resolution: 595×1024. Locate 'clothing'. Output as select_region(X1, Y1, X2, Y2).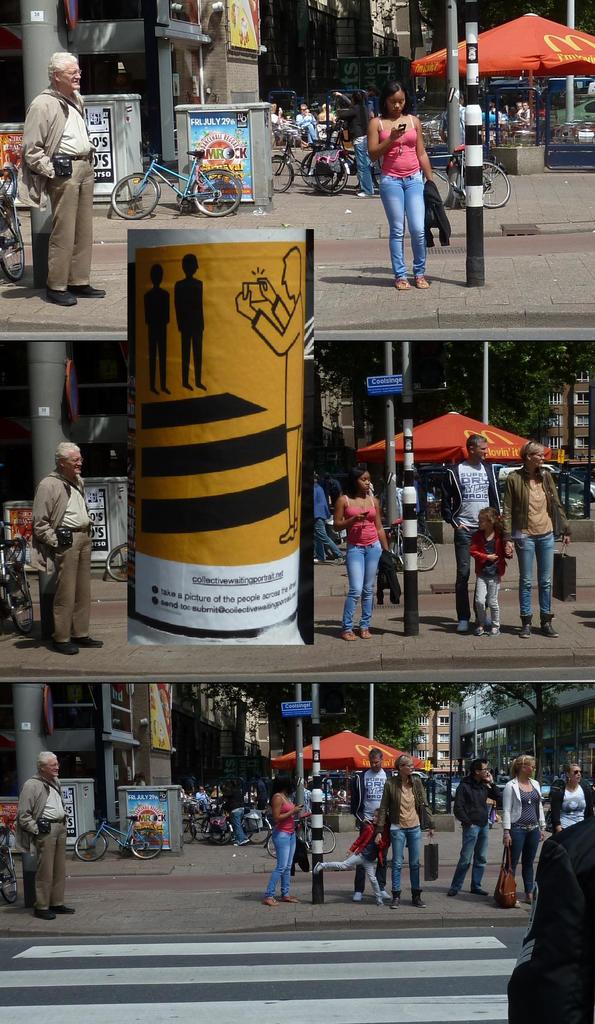
select_region(29, 469, 96, 644).
